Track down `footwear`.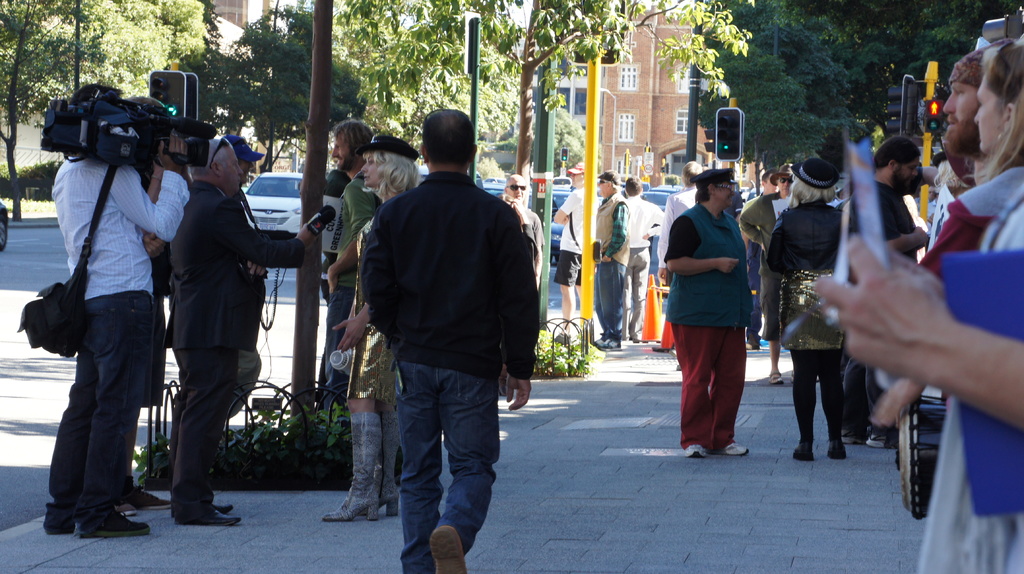
Tracked to <bbox>722, 435, 749, 458</bbox>.
